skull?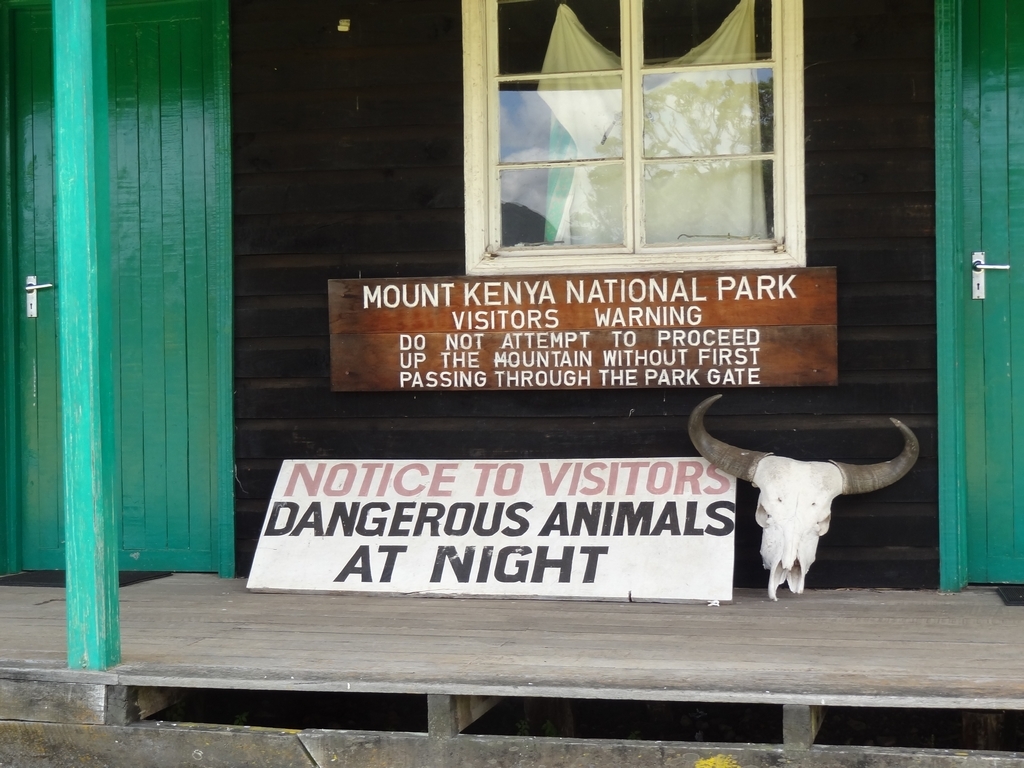
l=691, t=391, r=920, b=598
